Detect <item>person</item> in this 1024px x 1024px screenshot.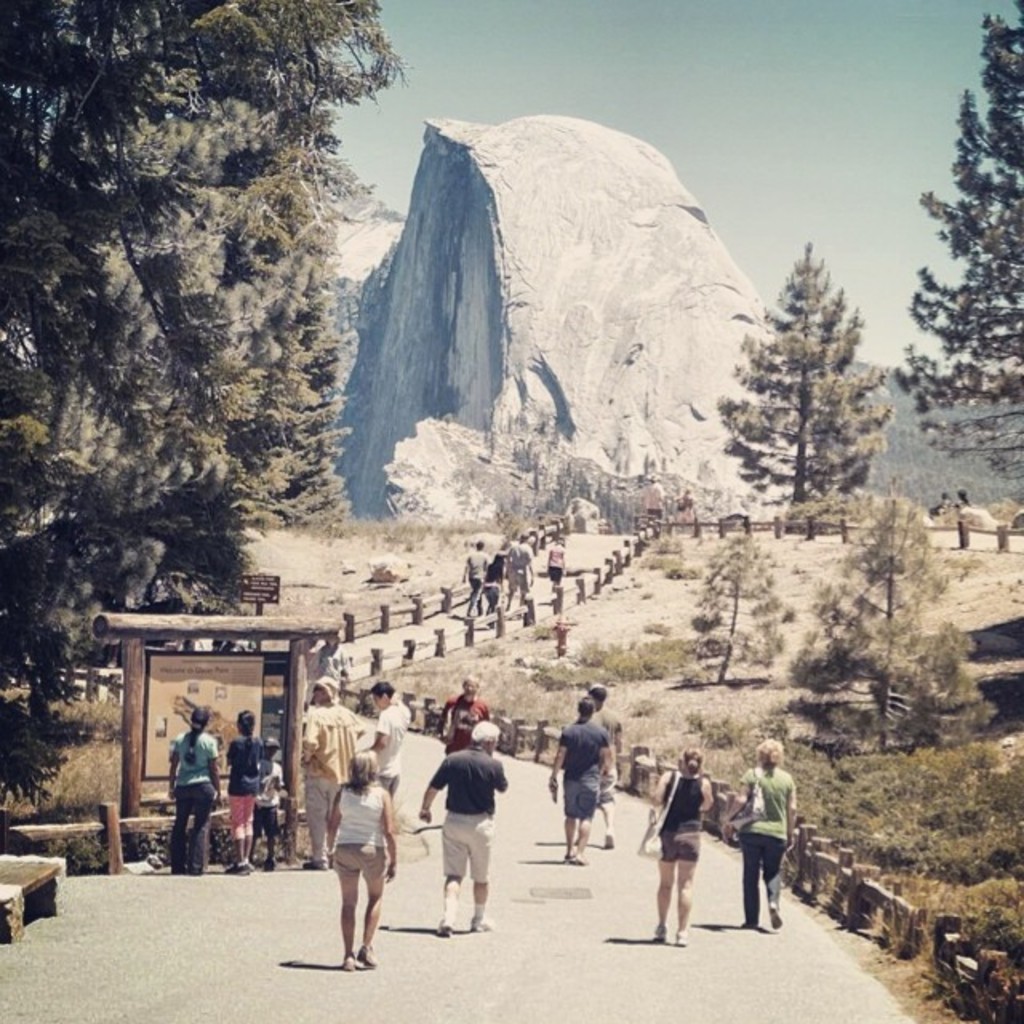
Detection: region(642, 472, 664, 531).
